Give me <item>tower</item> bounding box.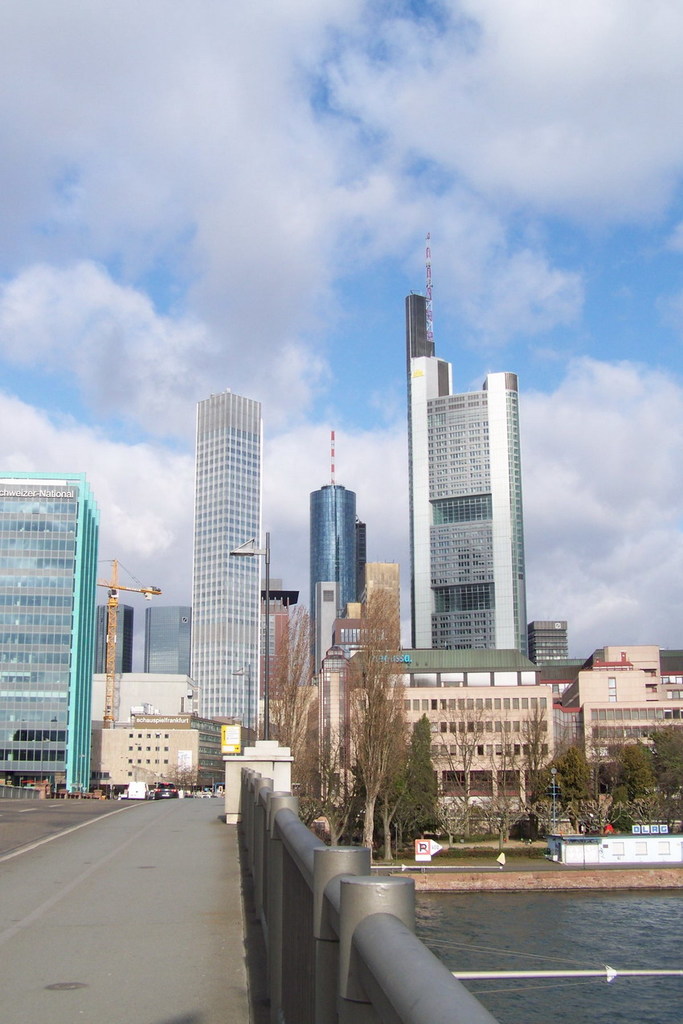
x1=91 y1=606 x2=131 y2=667.
